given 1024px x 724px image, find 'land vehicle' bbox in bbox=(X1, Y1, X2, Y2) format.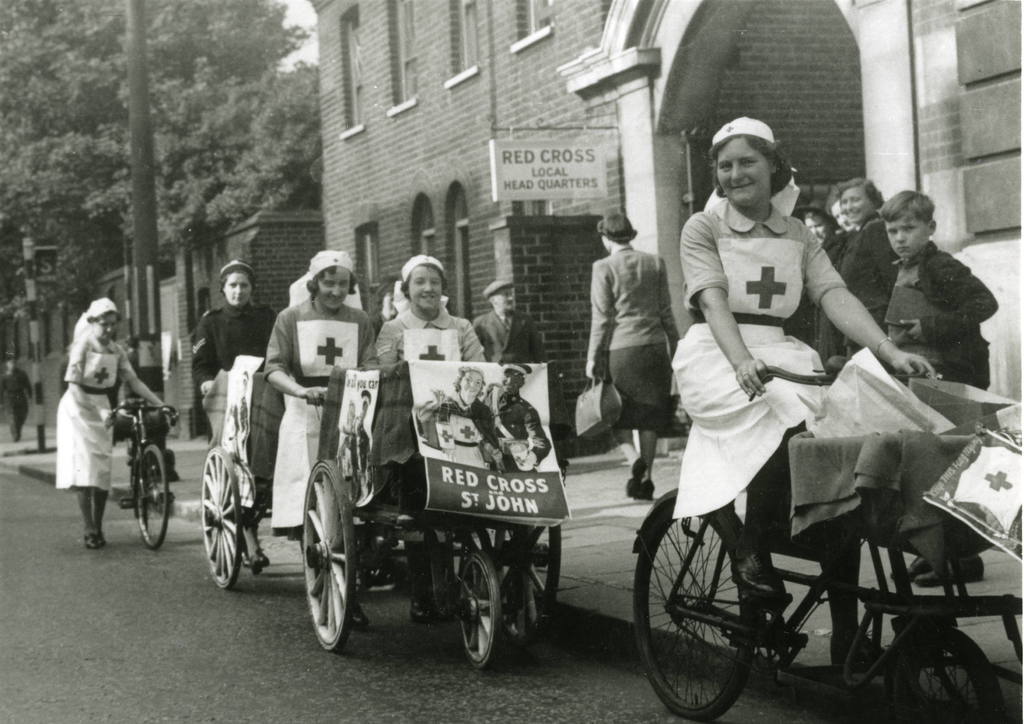
bbox=(199, 376, 295, 591).
